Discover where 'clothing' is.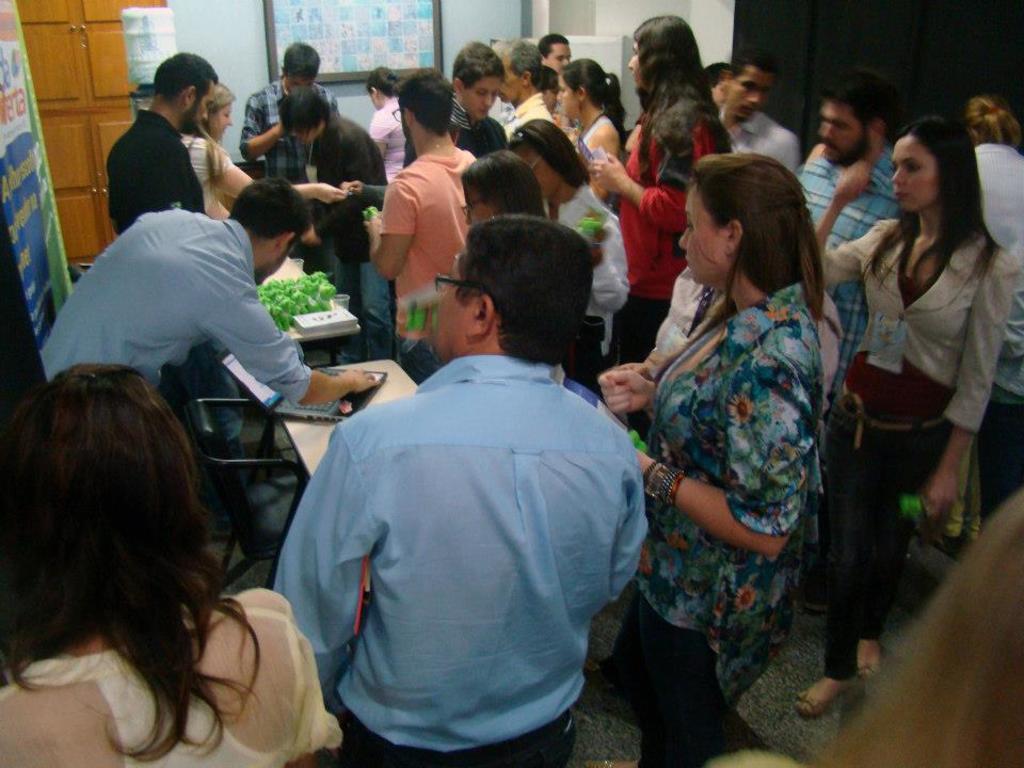
Discovered at x1=271, y1=286, x2=646, y2=755.
